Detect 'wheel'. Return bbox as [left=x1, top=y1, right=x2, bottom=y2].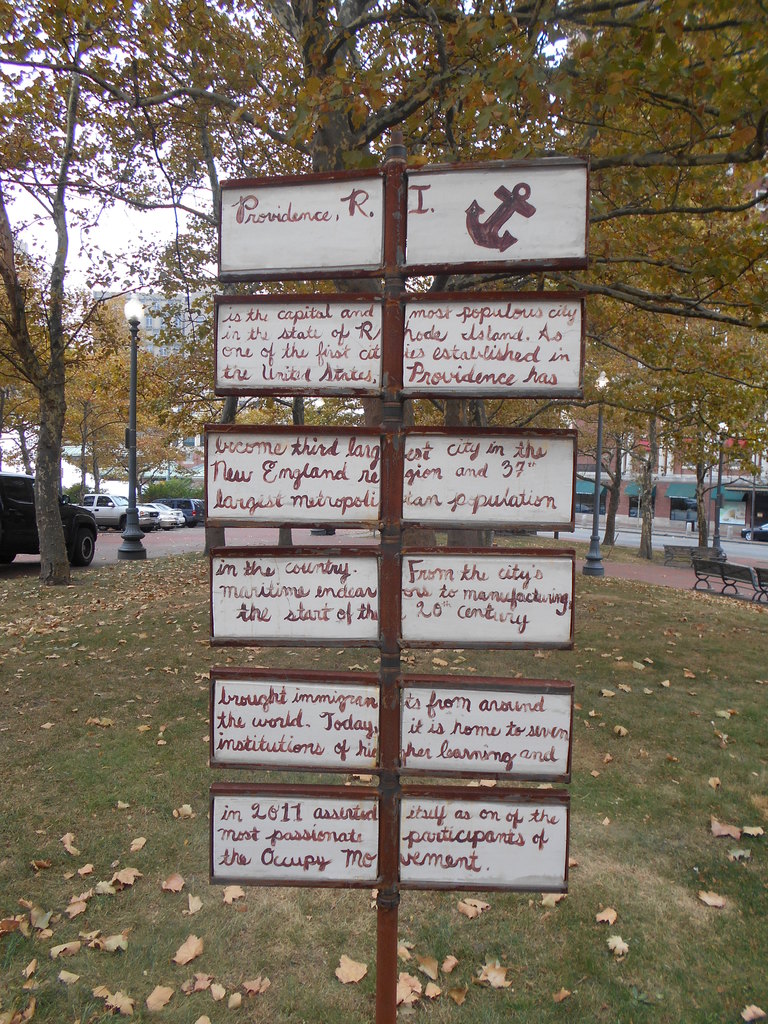
[left=1, top=554, right=17, bottom=563].
